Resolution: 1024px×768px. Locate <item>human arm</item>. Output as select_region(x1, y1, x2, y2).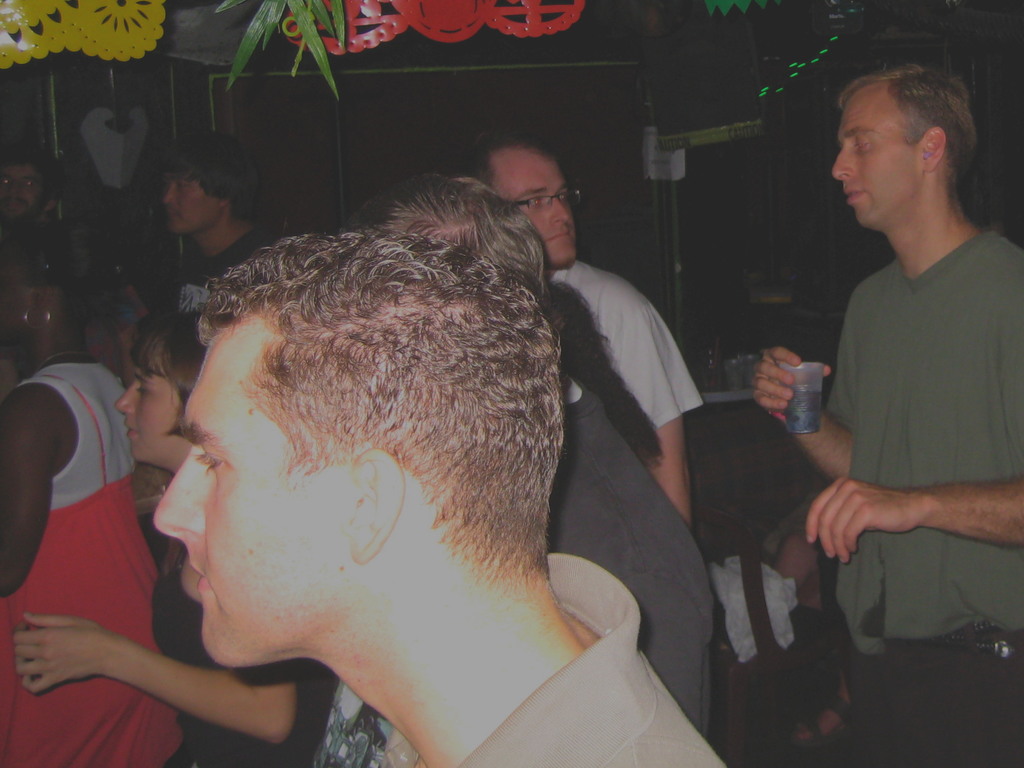
select_region(803, 475, 1023, 562).
